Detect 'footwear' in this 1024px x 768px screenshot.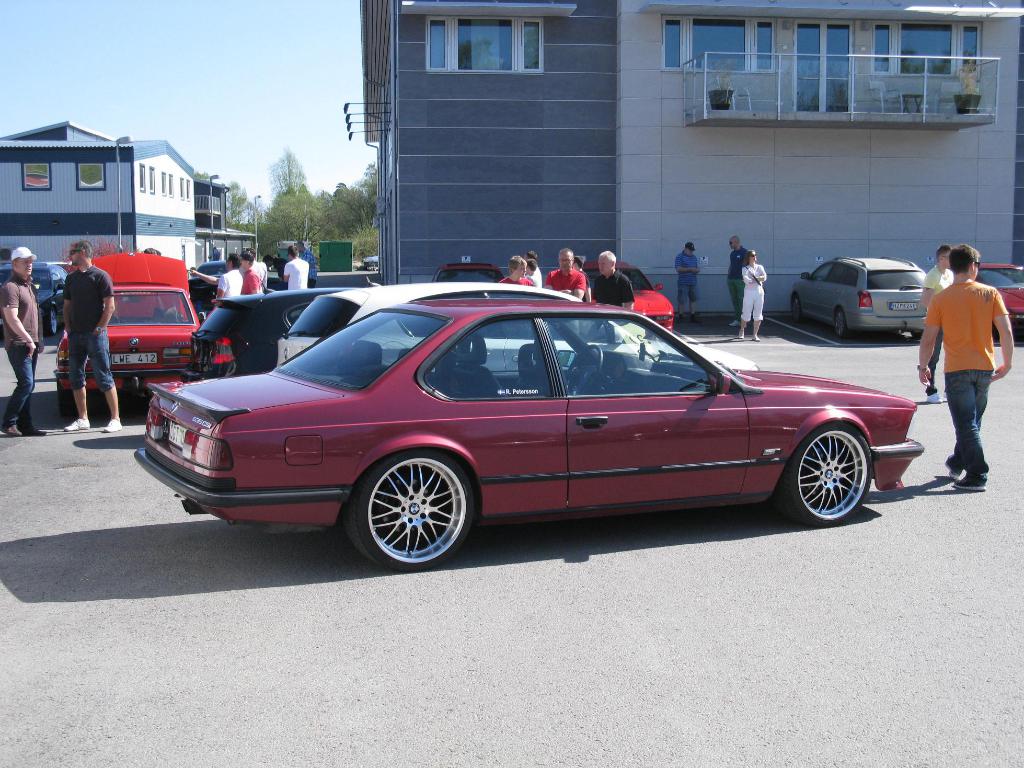
Detection: <box>749,333,759,339</box>.
